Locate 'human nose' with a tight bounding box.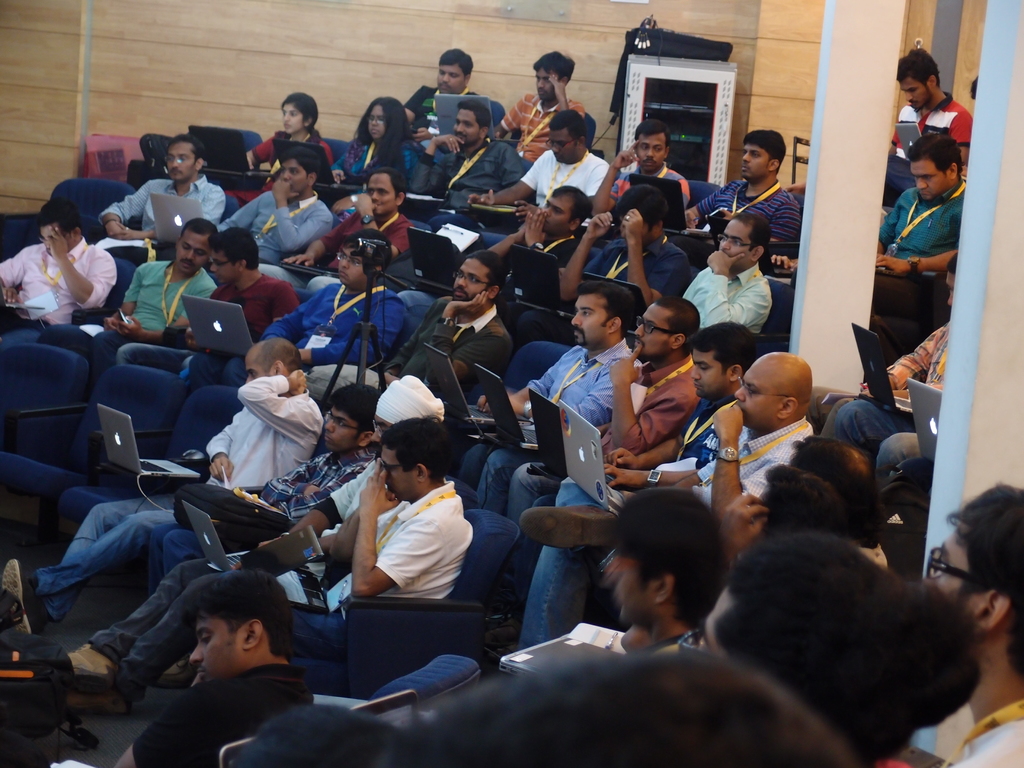
(left=172, top=159, right=179, bottom=170).
